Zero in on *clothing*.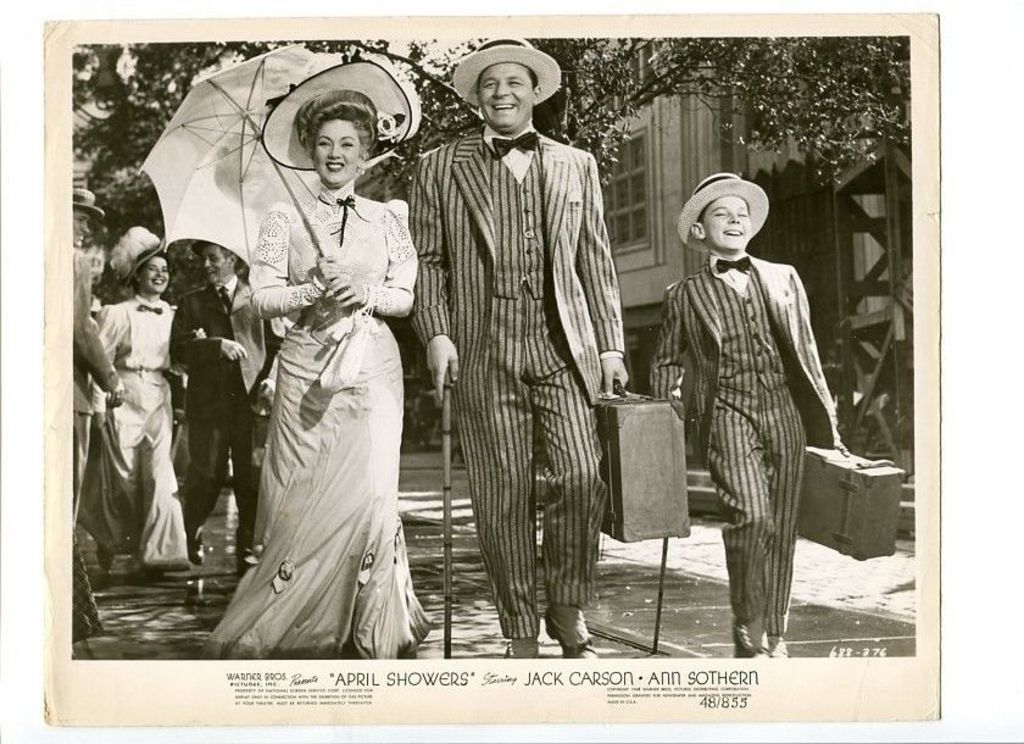
Zeroed in: l=649, t=240, r=862, b=659.
